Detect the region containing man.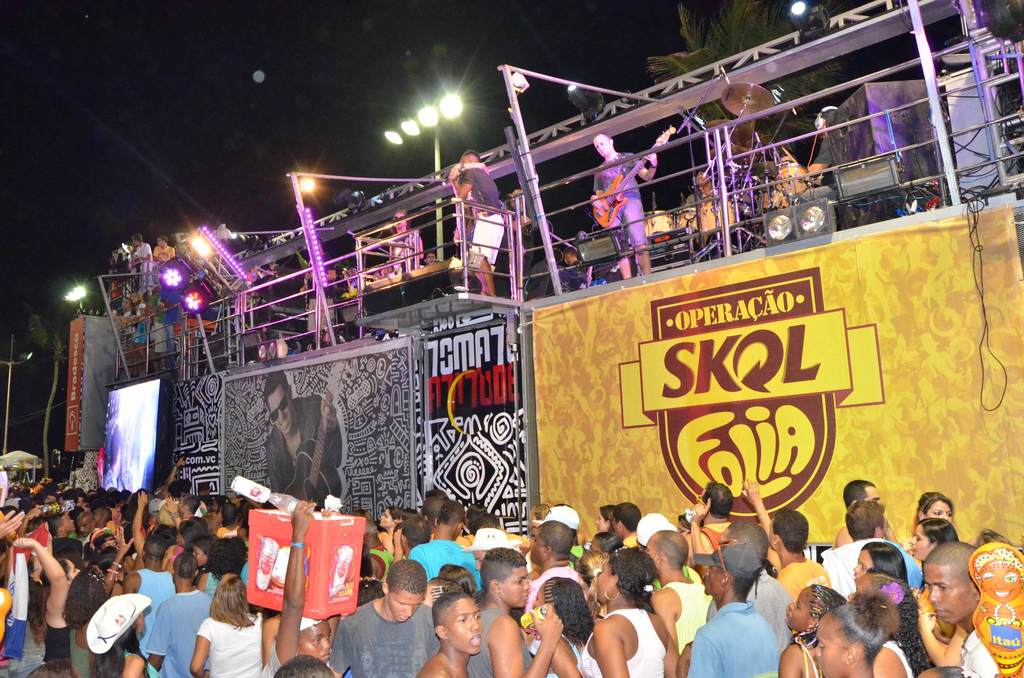
[382, 210, 424, 274].
